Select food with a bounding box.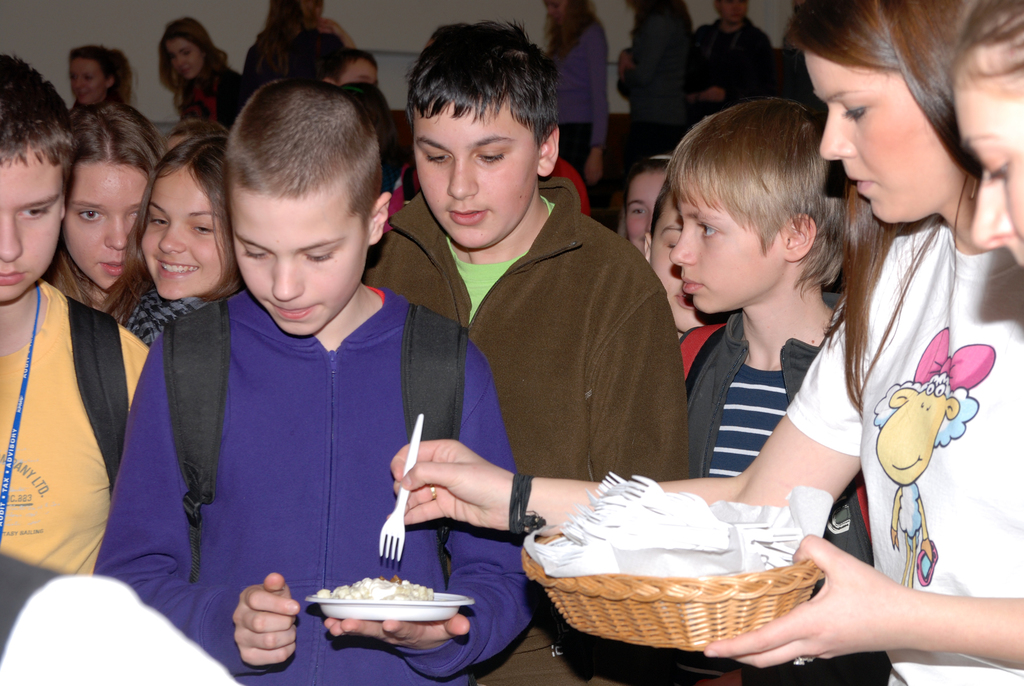
316,581,431,598.
